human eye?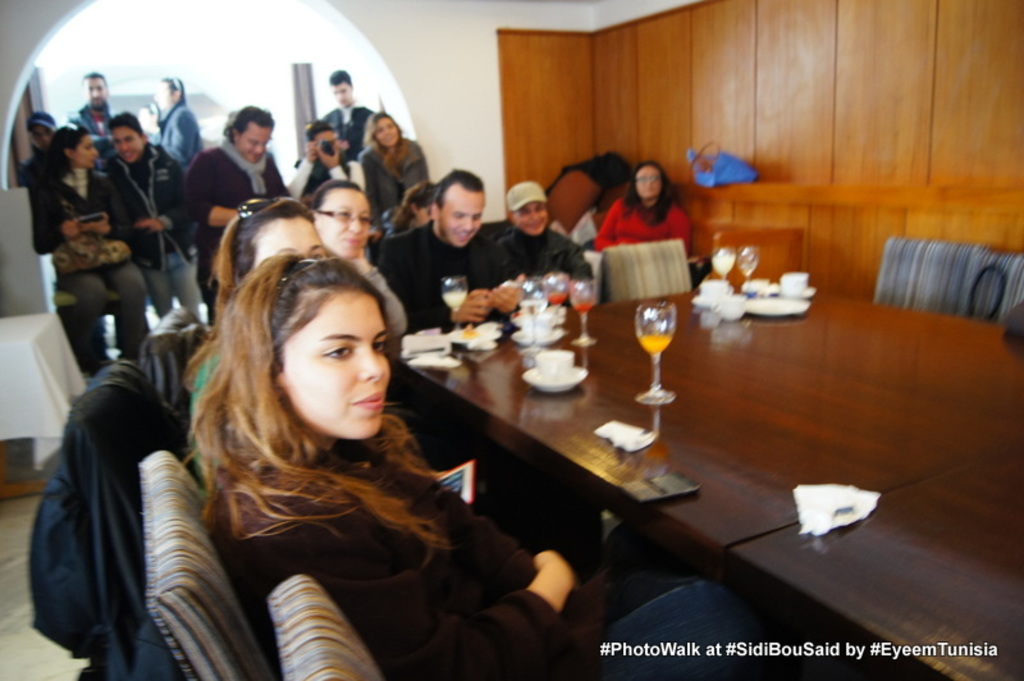
left=323, top=339, right=357, bottom=360
